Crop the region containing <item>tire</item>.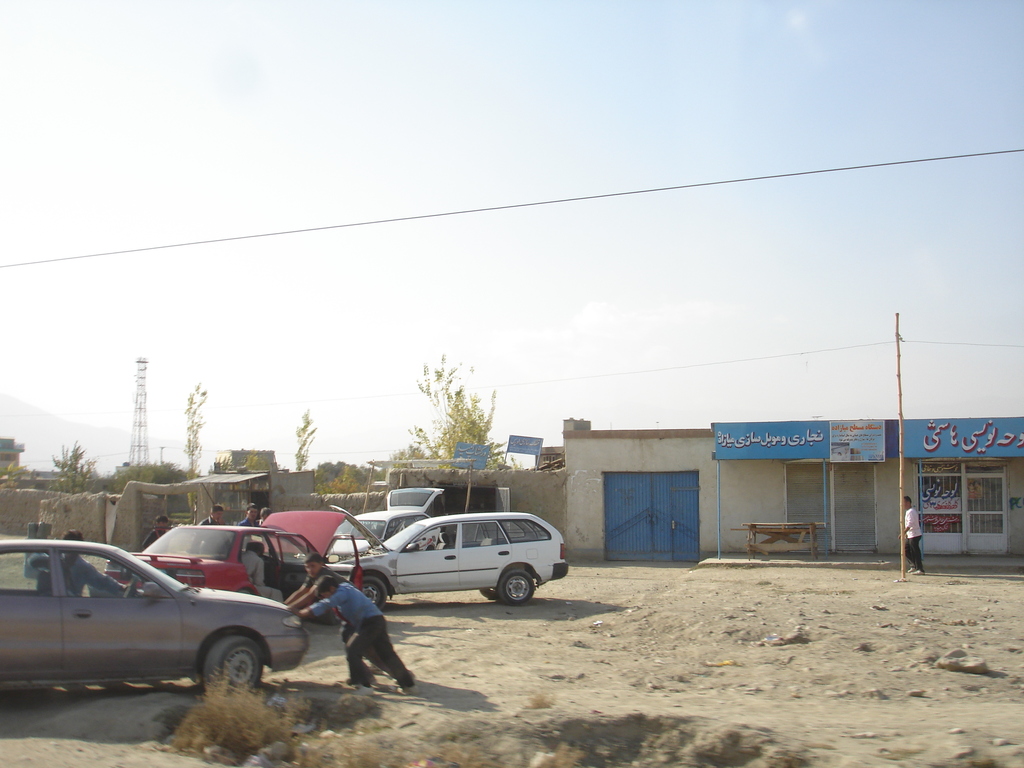
Crop region: {"left": 499, "top": 568, "right": 536, "bottom": 604}.
